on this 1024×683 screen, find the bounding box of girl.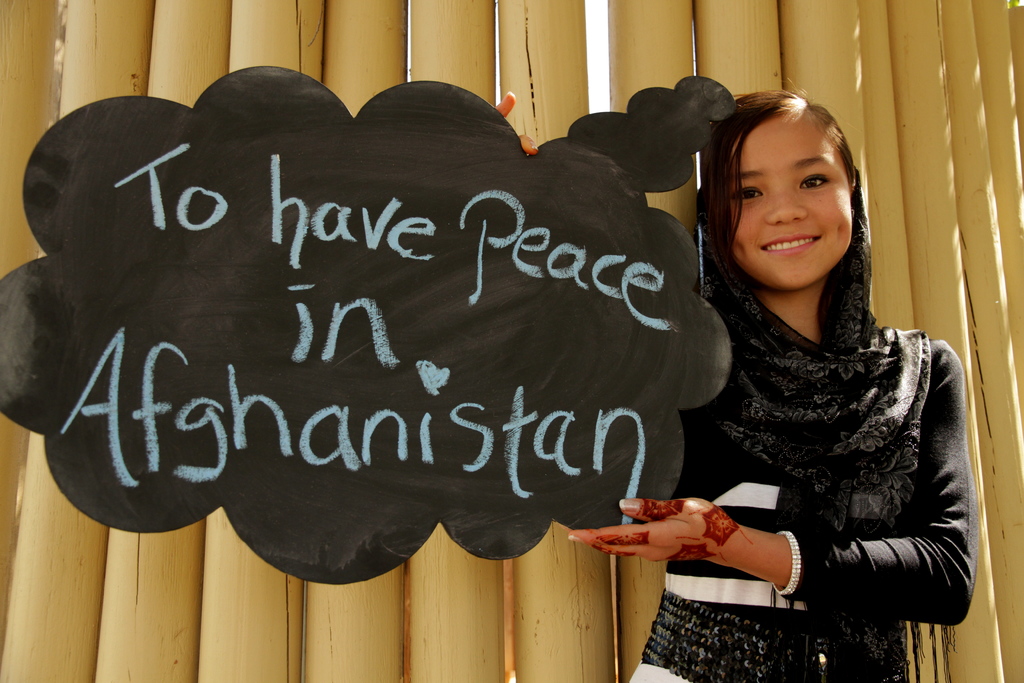
Bounding box: pyautogui.locateOnScreen(567, 86, 980, 682).
